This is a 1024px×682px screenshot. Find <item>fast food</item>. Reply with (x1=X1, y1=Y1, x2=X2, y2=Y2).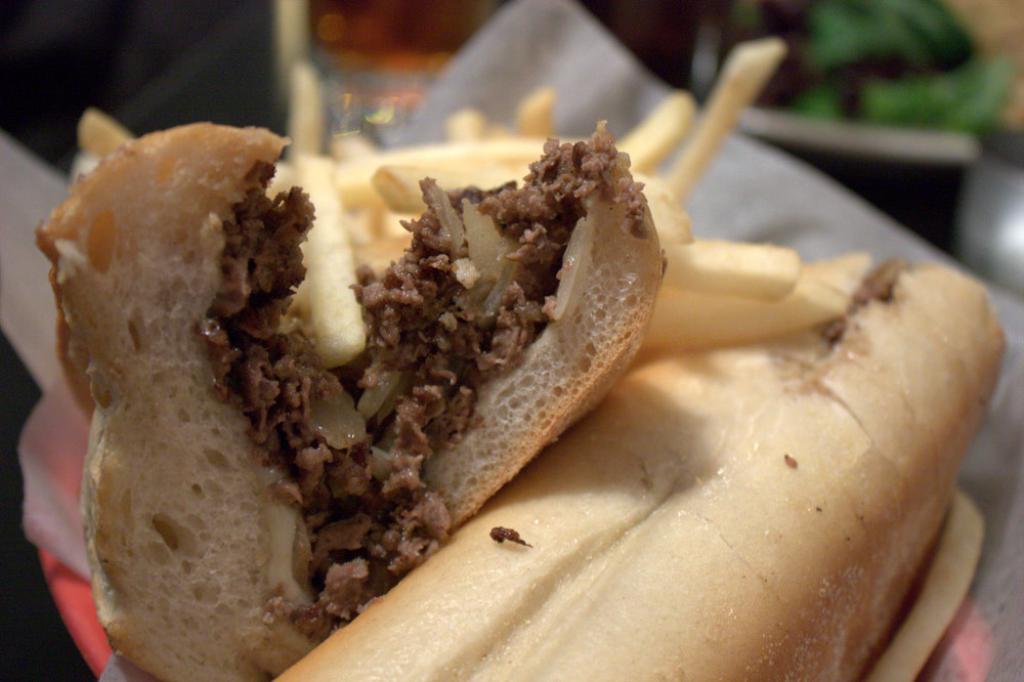
(x1=445, y1=112, x2=483, y2=136).
